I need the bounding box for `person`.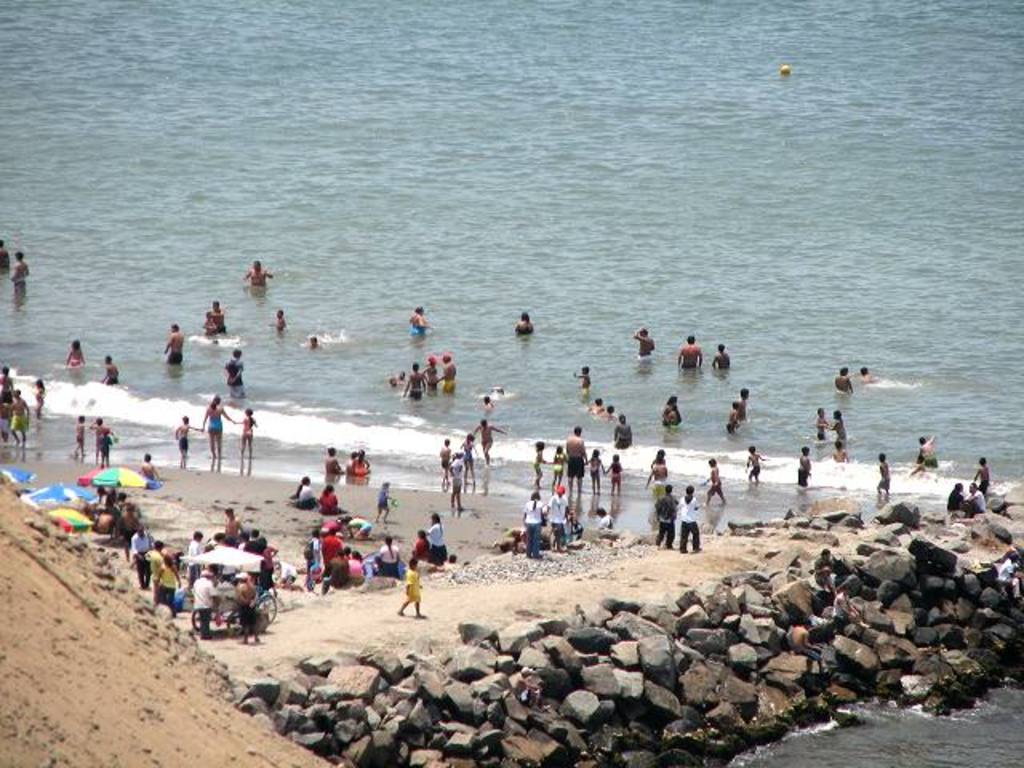
Here it is: locate(971, 461, 992, 498).
